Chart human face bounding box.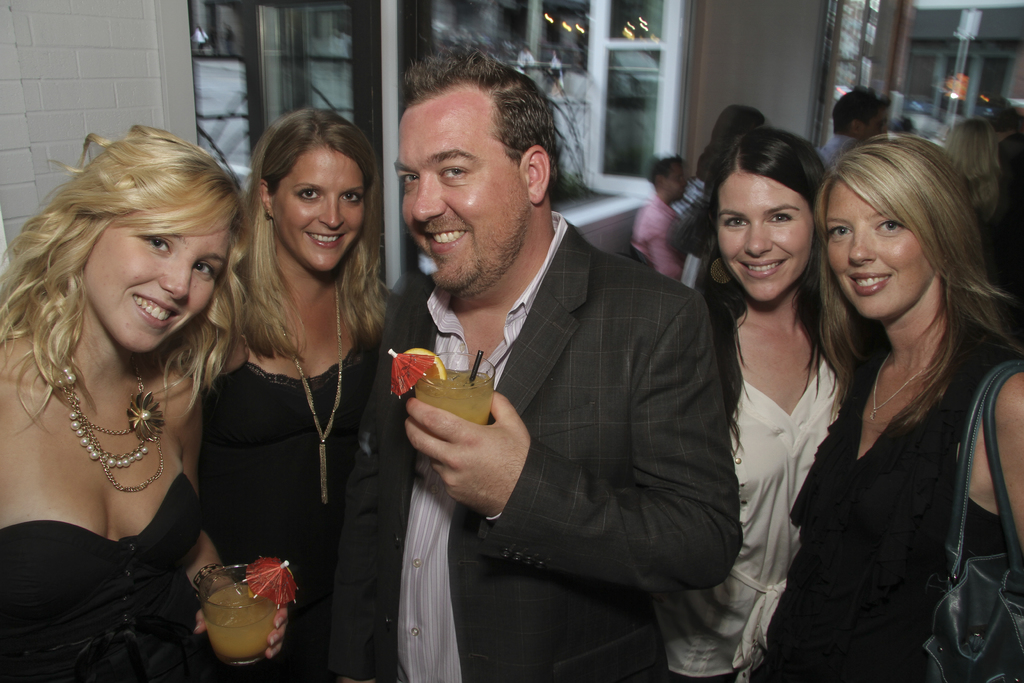
Charted: crop(399, 105, 516, 294).
